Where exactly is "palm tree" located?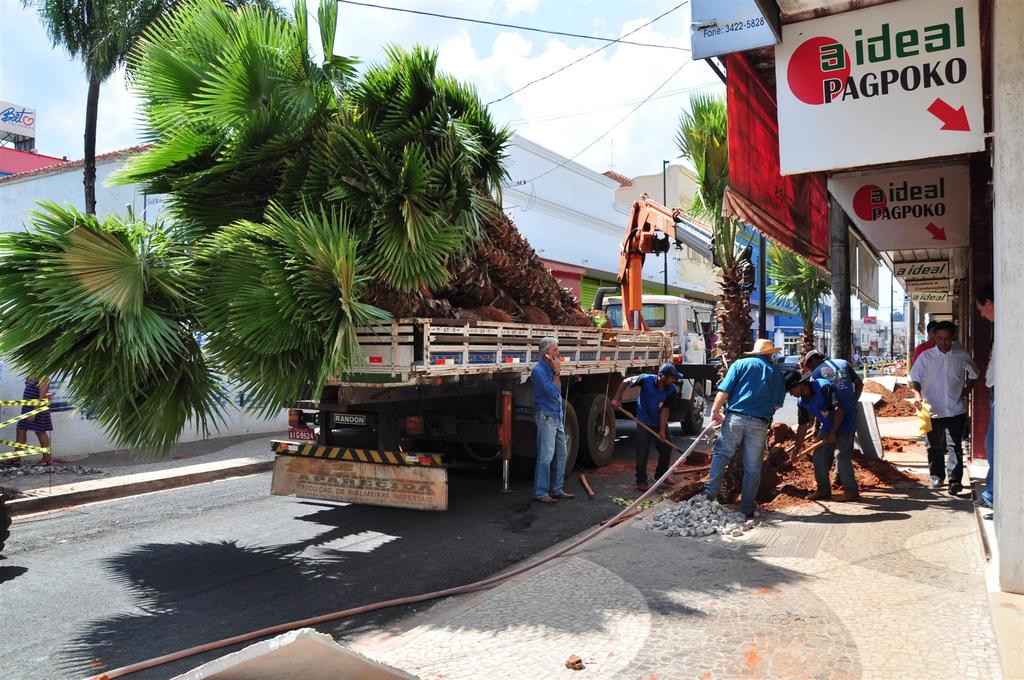
Its bounding box is 301/45/495/307.
